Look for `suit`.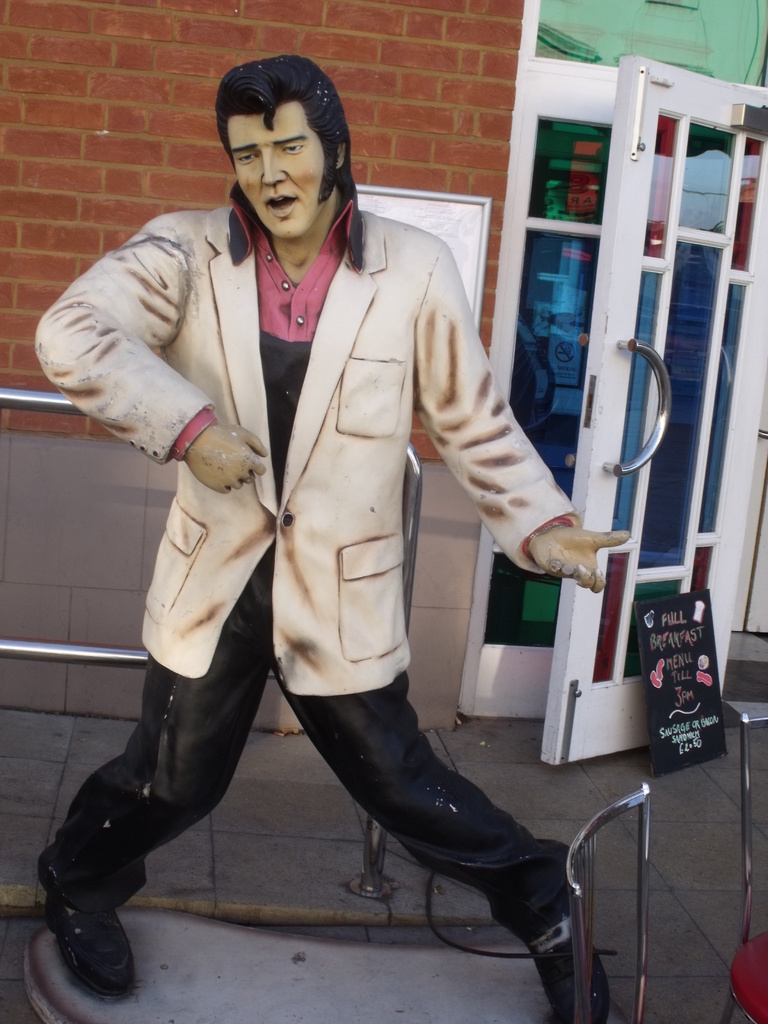
Found: [left=27, top=198, right=580, bottom=692].
